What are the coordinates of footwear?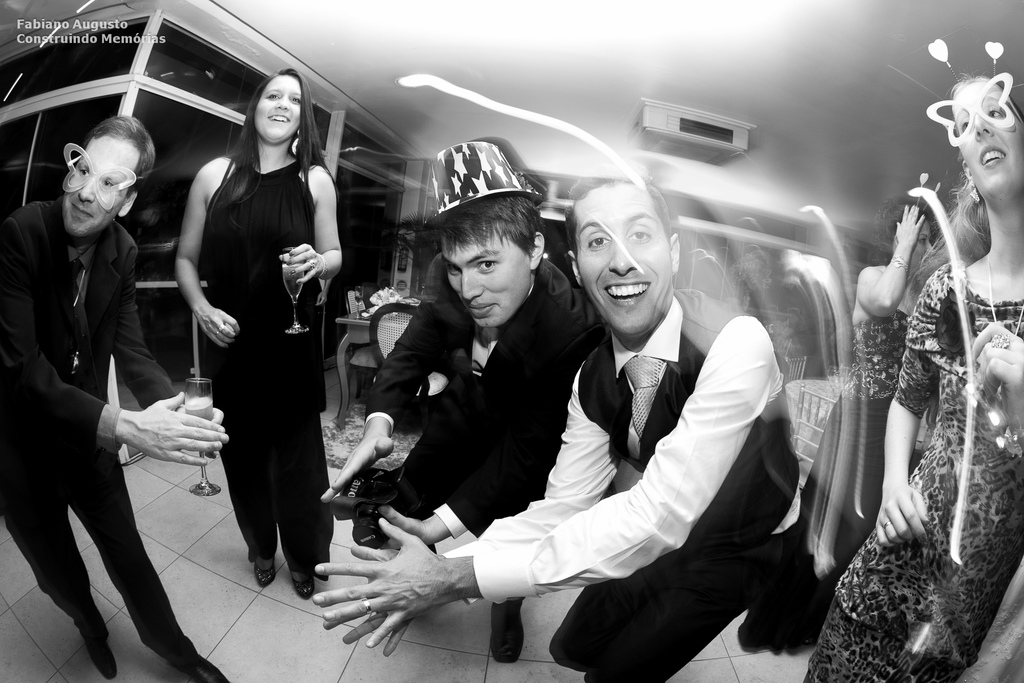
490 597 523 659.
